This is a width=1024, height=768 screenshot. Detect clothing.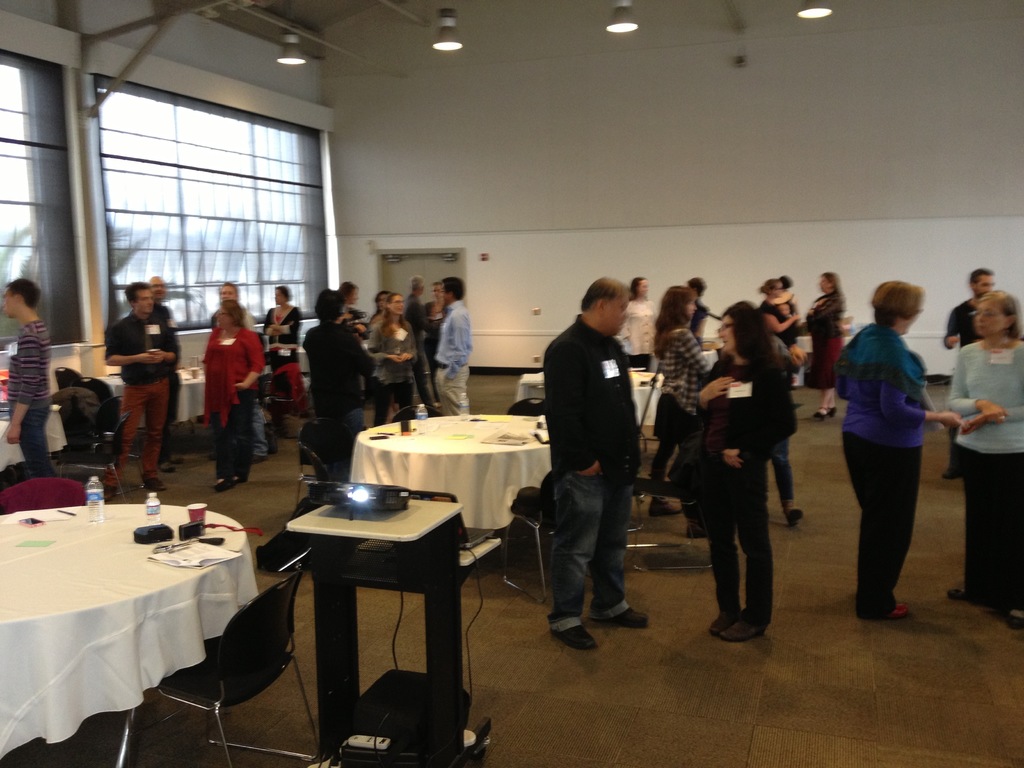
x1=255, y1=291, x2=301, y2=344.
